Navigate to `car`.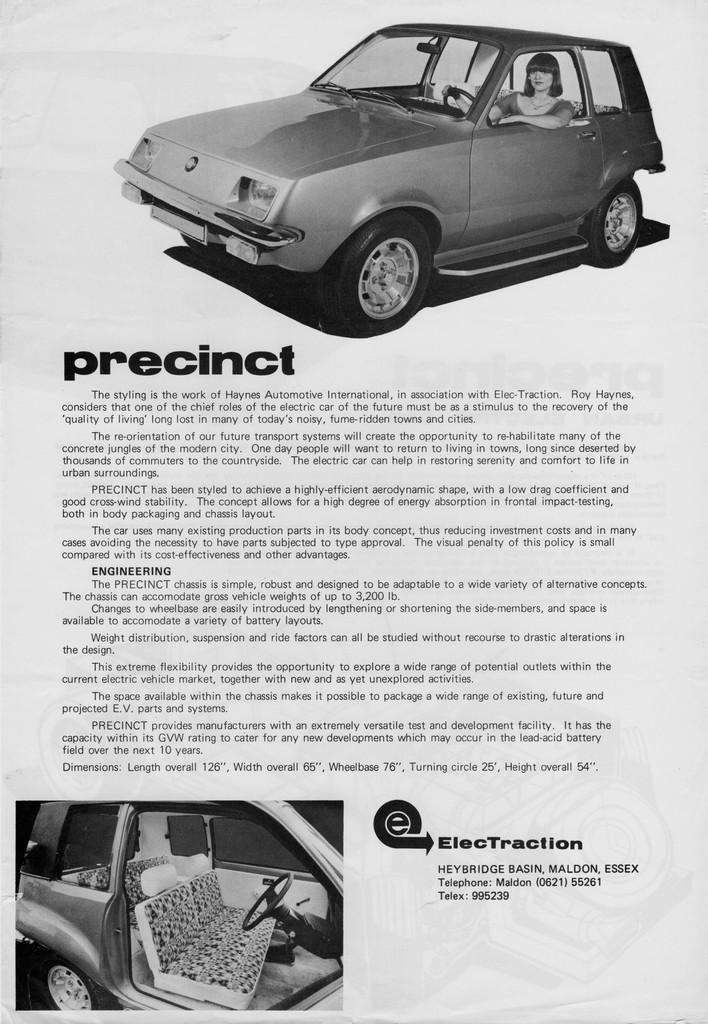
Navigation target: crop(112, 22, 666, 337).
